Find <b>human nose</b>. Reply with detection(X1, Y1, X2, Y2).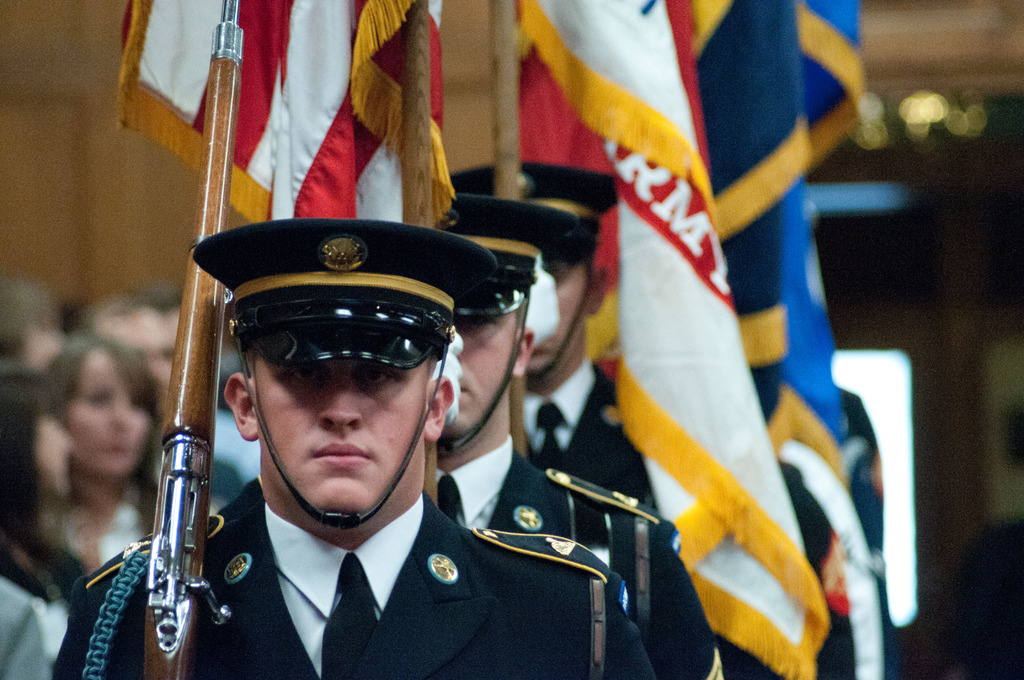
detection(316, 371, 362, 434).
